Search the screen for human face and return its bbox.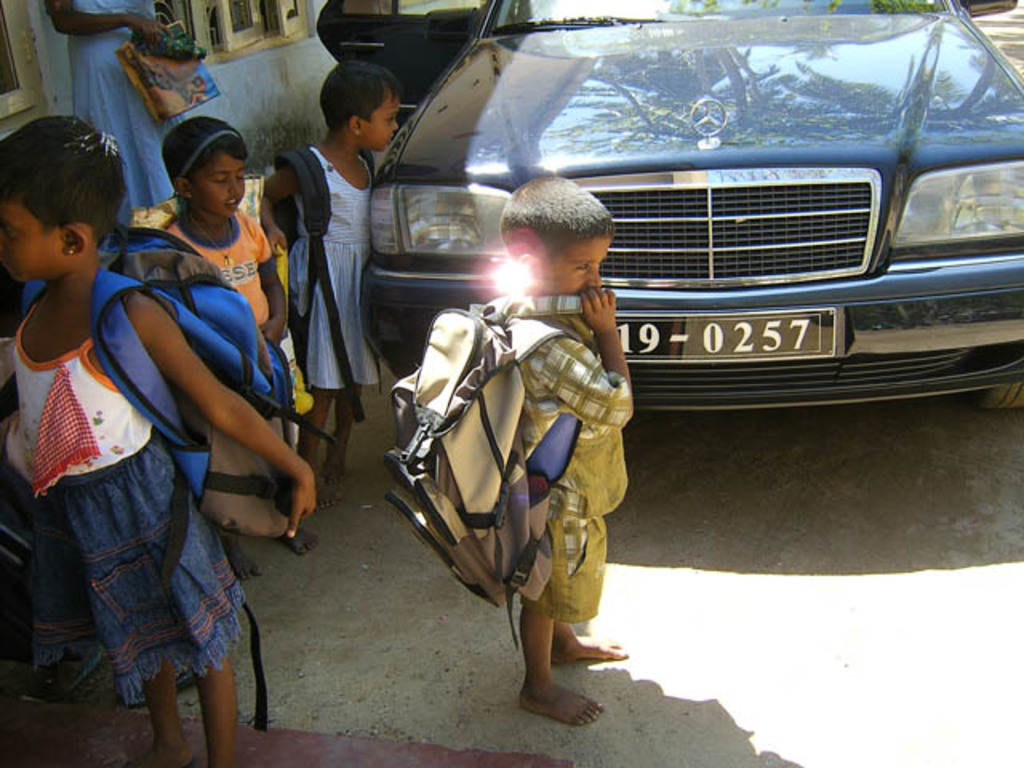
Found: (190,150,243,222).
